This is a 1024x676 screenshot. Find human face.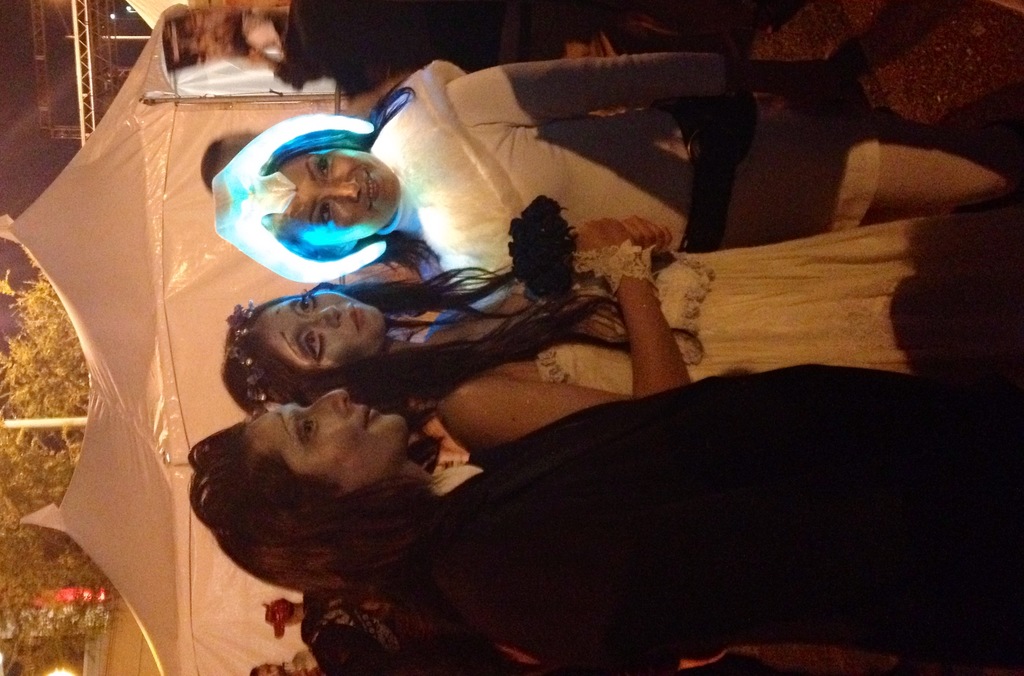
Bounding box: [left=280, top=146, right=400, bottom=248].
